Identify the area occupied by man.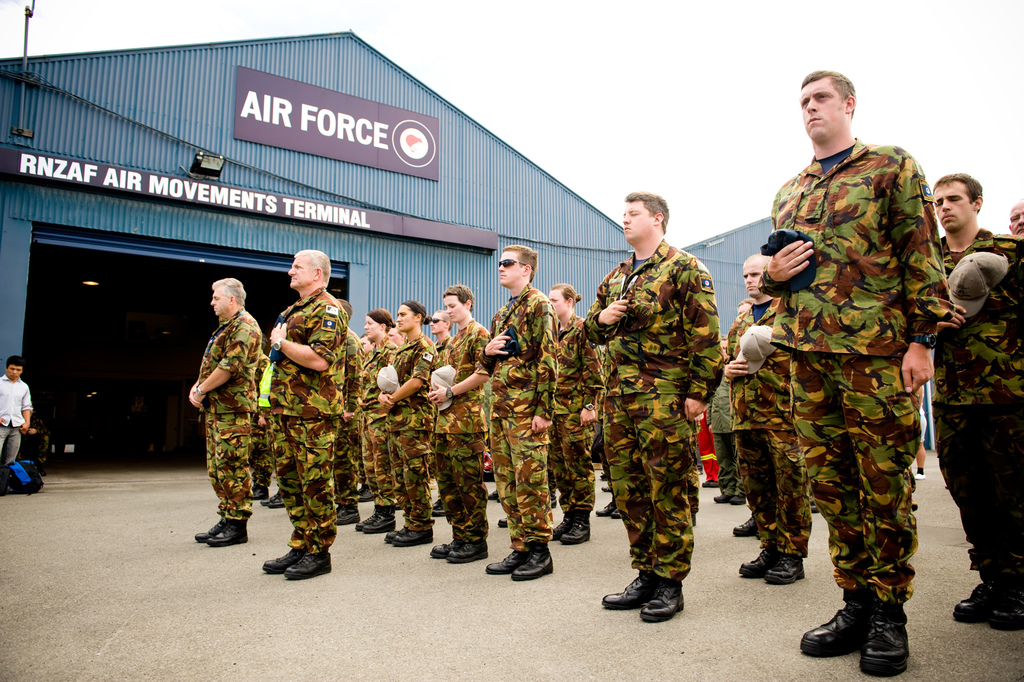
Area: region(0, 354, 33, 474).
